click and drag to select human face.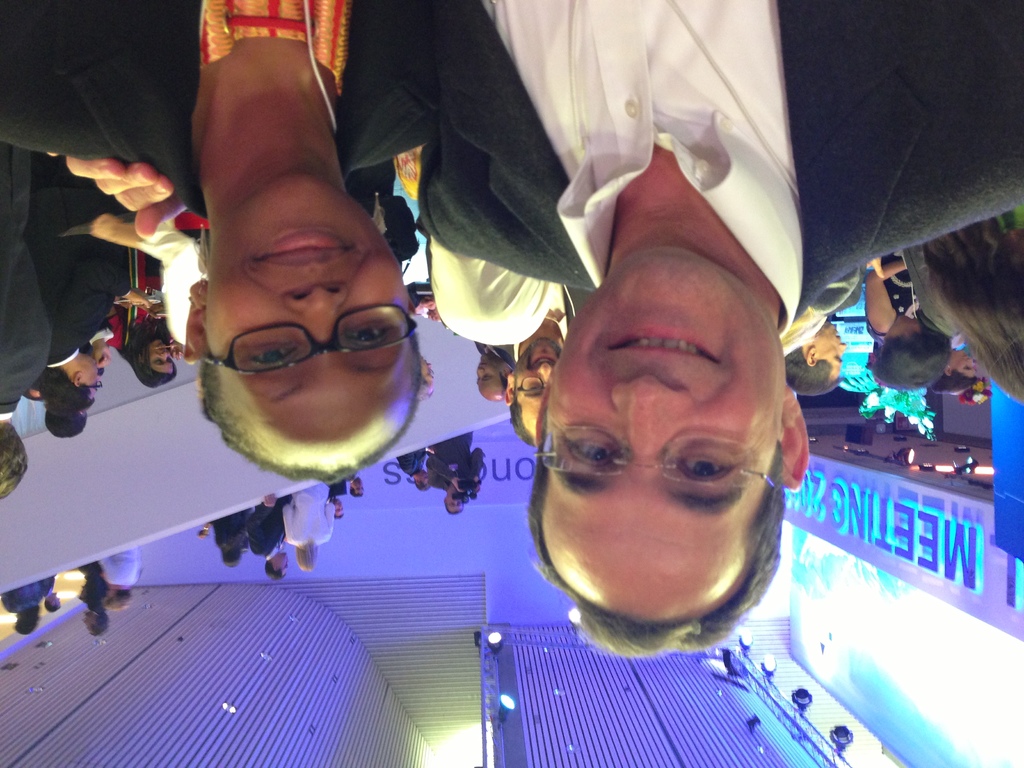
Selection: box=[79, 357, 99, 402].
